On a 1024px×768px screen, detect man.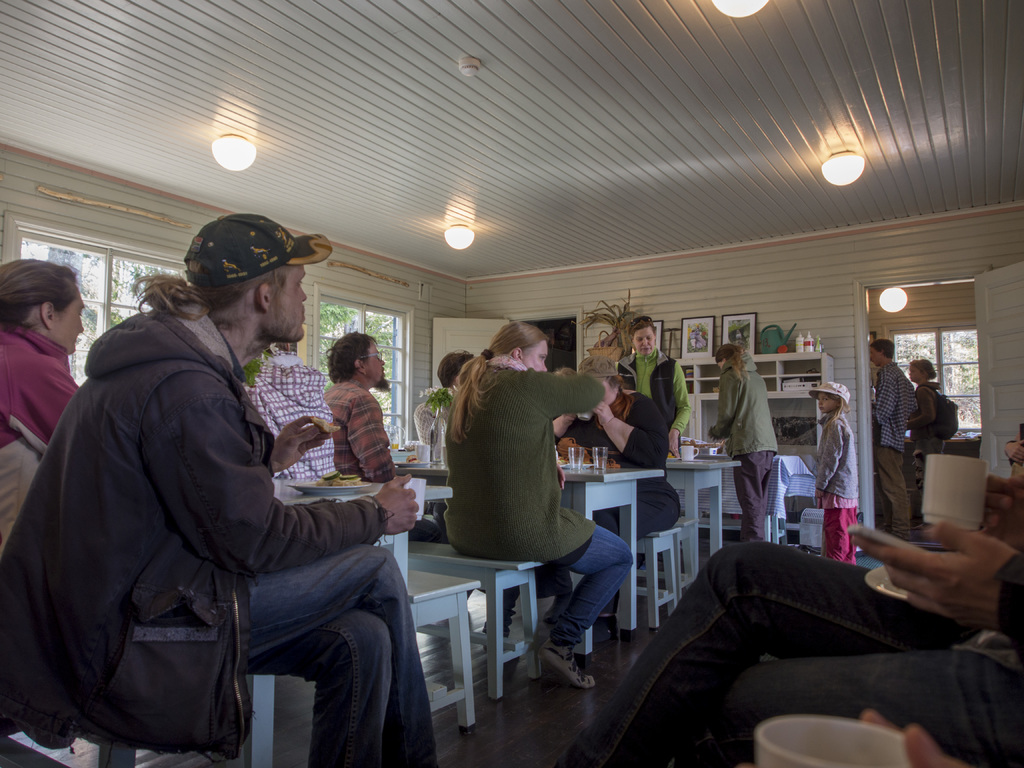
0/257/79/461.
